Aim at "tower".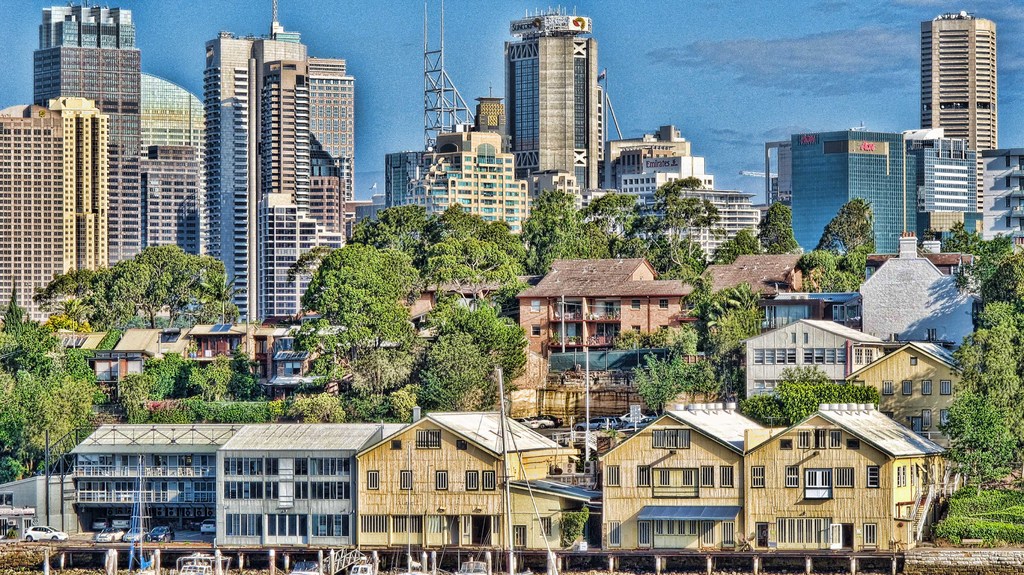
Aimed at <bbox>36, 0, 136, 276</bbox>.
